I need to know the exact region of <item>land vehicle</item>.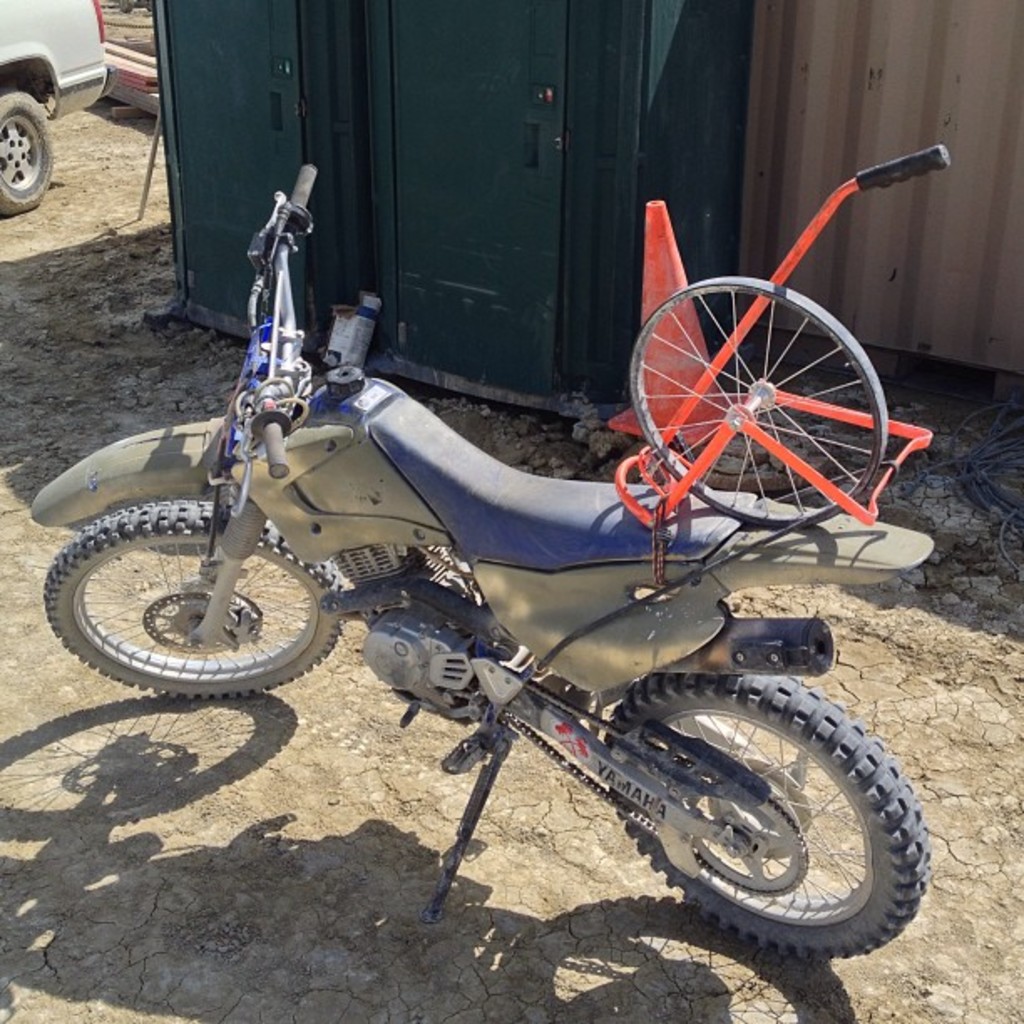
Region: 0 0 117 212.
